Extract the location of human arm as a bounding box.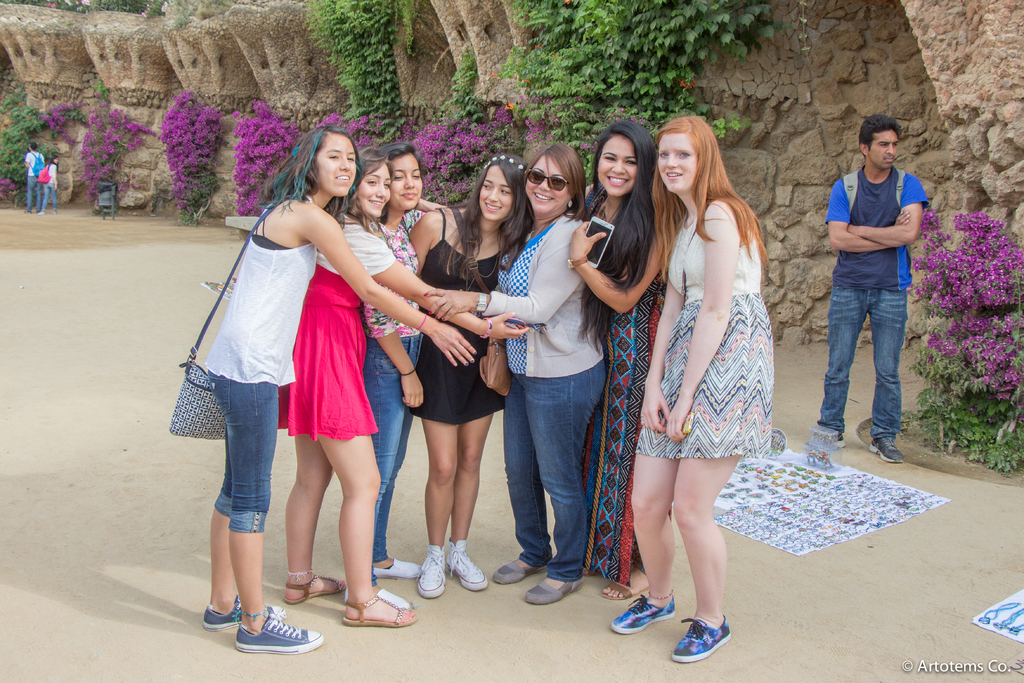
(x1=365, y1=296, x2=426, y2=415).
